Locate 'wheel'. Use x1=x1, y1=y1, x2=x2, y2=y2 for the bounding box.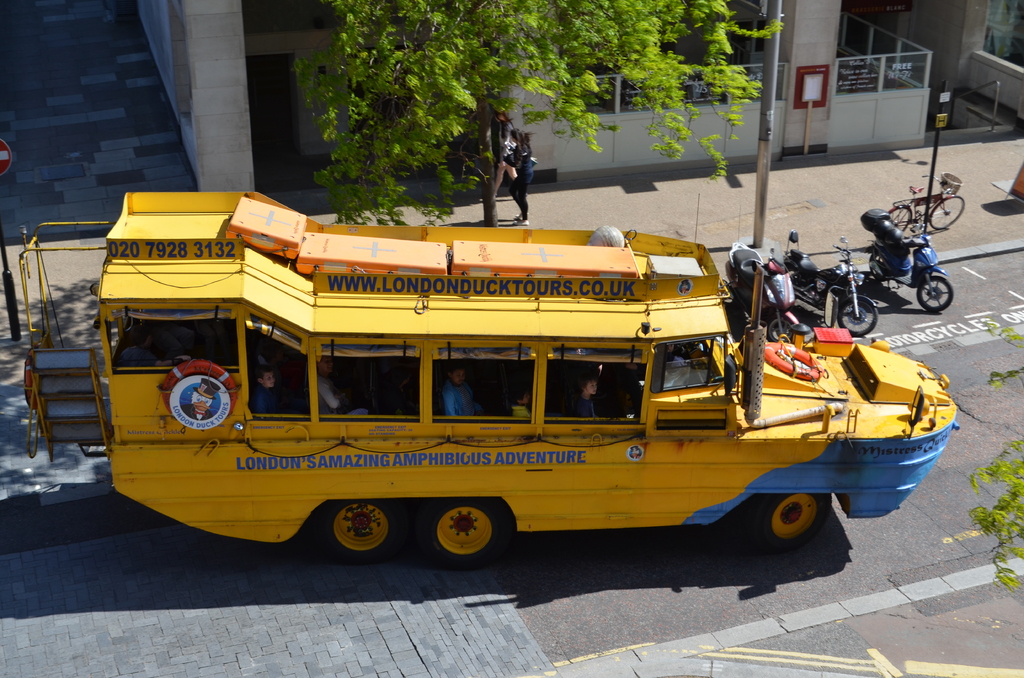
x1=424, y1=495, x2=510, y2=568.
